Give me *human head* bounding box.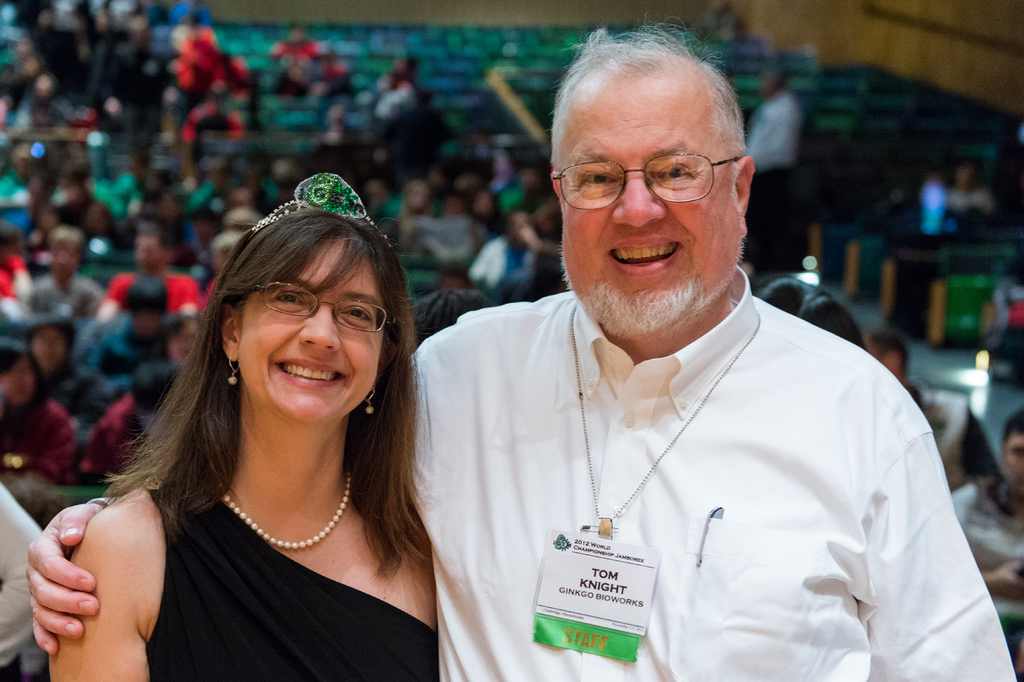
(left=25, top=310, right=81, bottom=372).
